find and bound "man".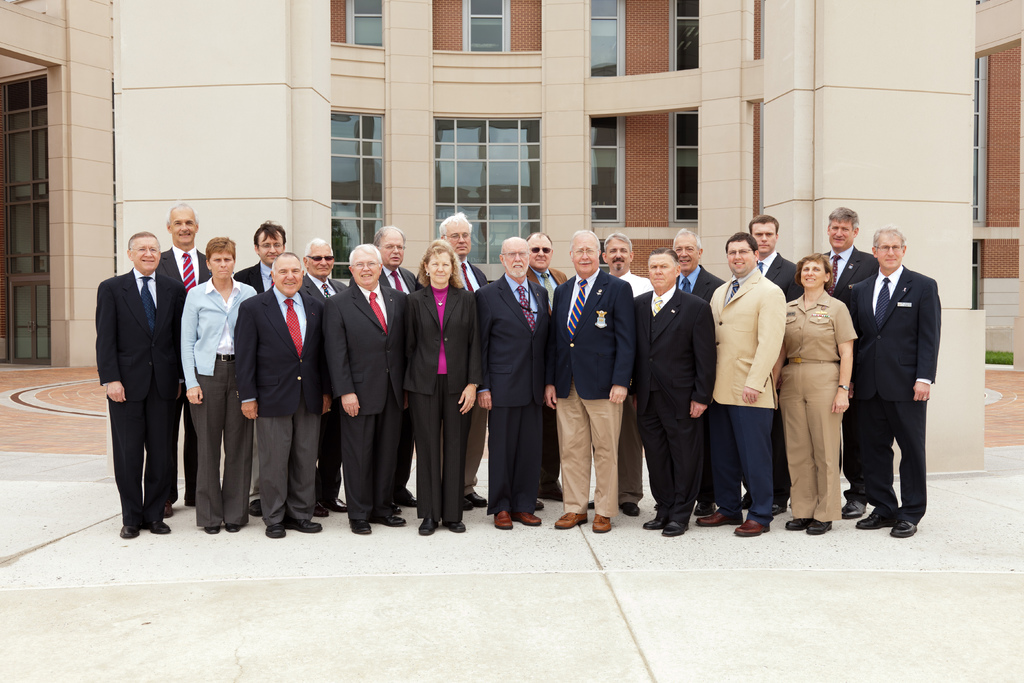
Bound: bbox(849, 212, 949, 544).
